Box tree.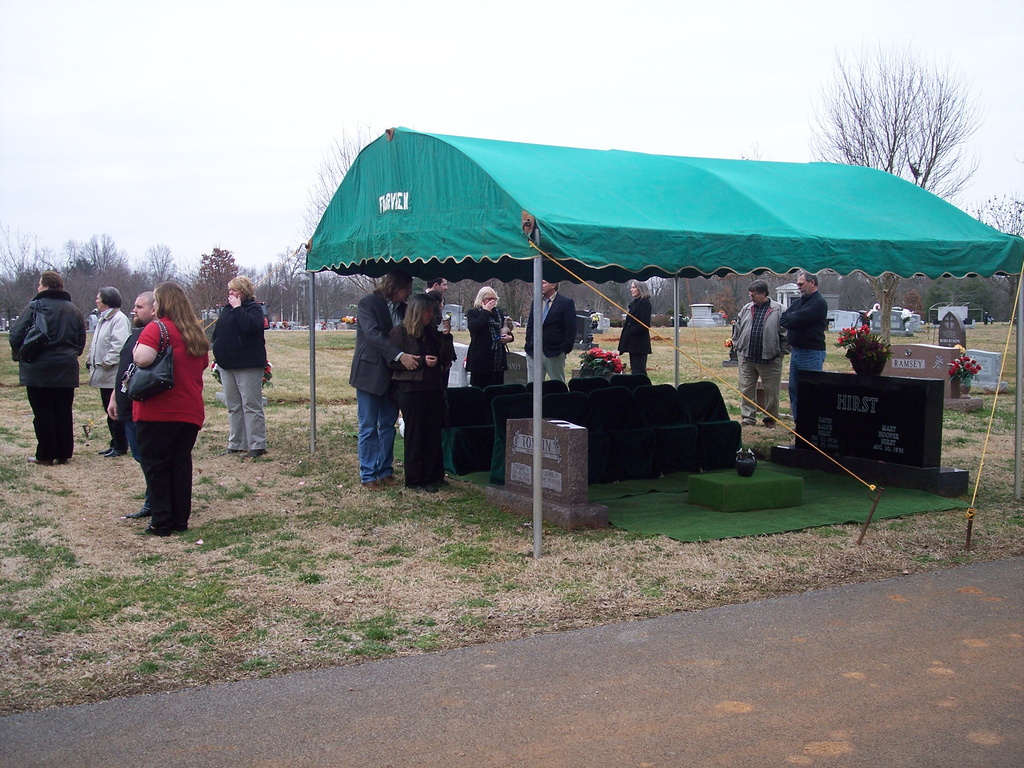
crop(0, 223, 60, 315).
